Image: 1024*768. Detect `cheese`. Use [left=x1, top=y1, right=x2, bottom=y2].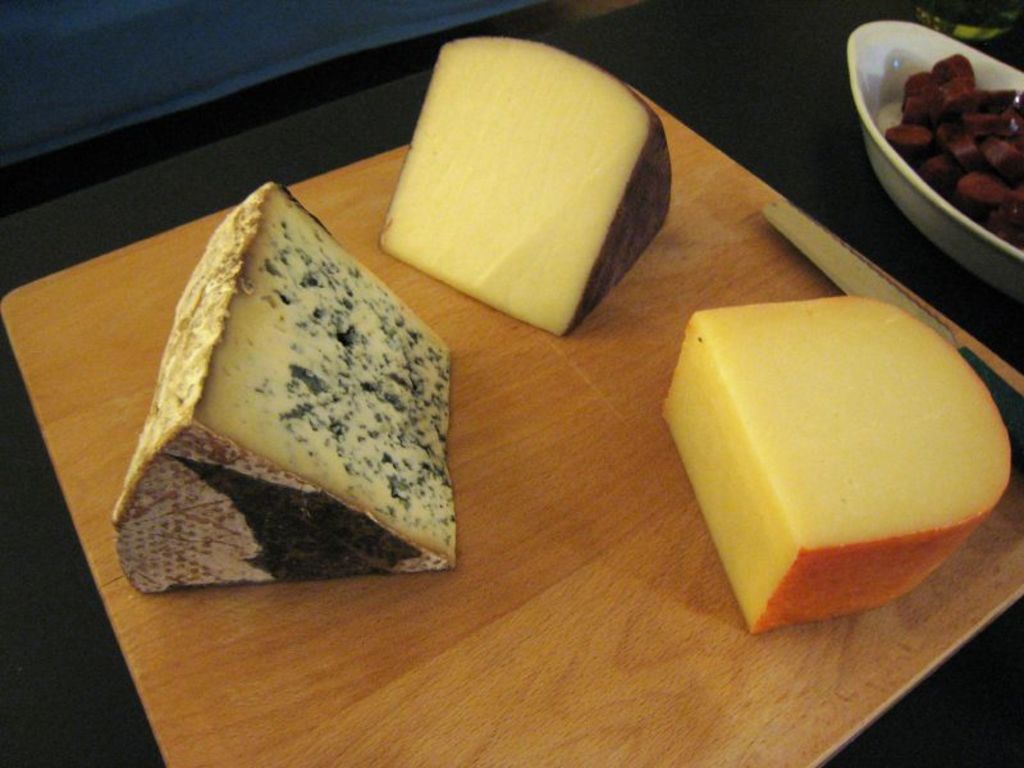
[left=374, top=35, right=676, bottom=339].
